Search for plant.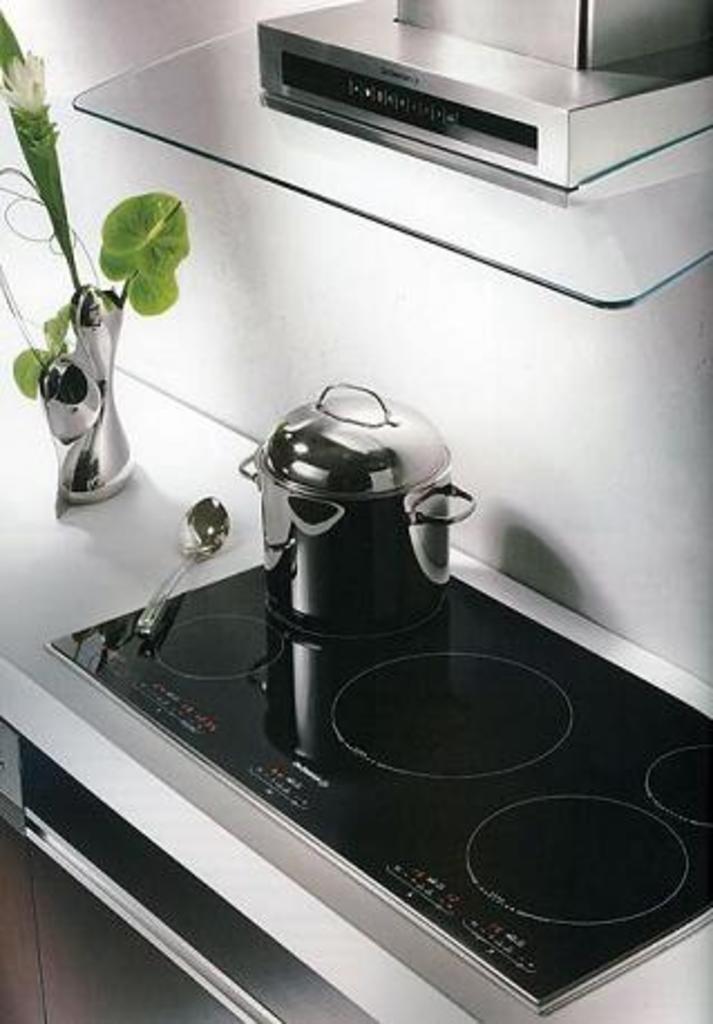
Found at region(0, 7, 197, 396).
